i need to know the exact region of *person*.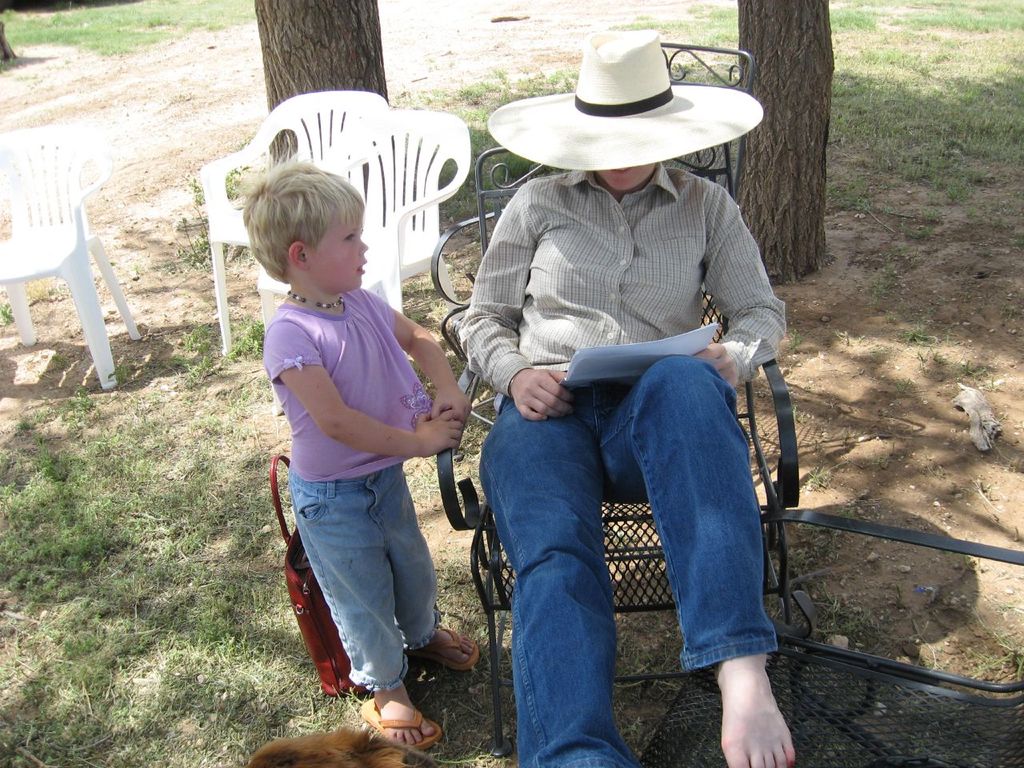
Region: <bbox>464, 88, 787, 722</bbox>.
